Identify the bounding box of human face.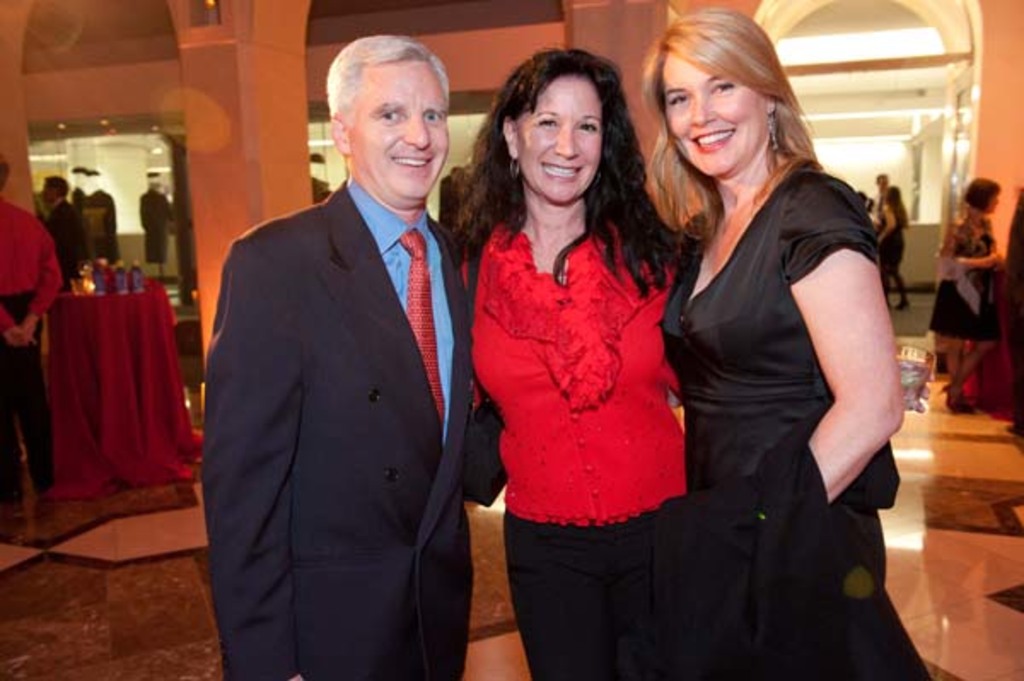
[left=515, top=79, right=613, bottom=201].
